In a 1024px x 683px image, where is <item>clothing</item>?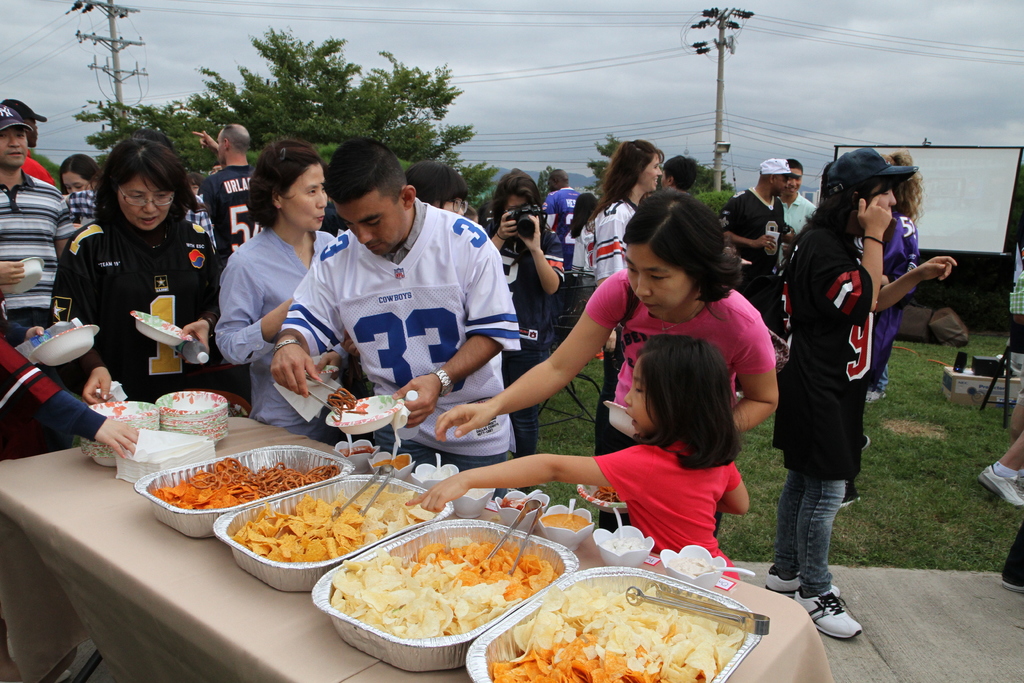
[left=716, top=188, right=786, bottom=390].
